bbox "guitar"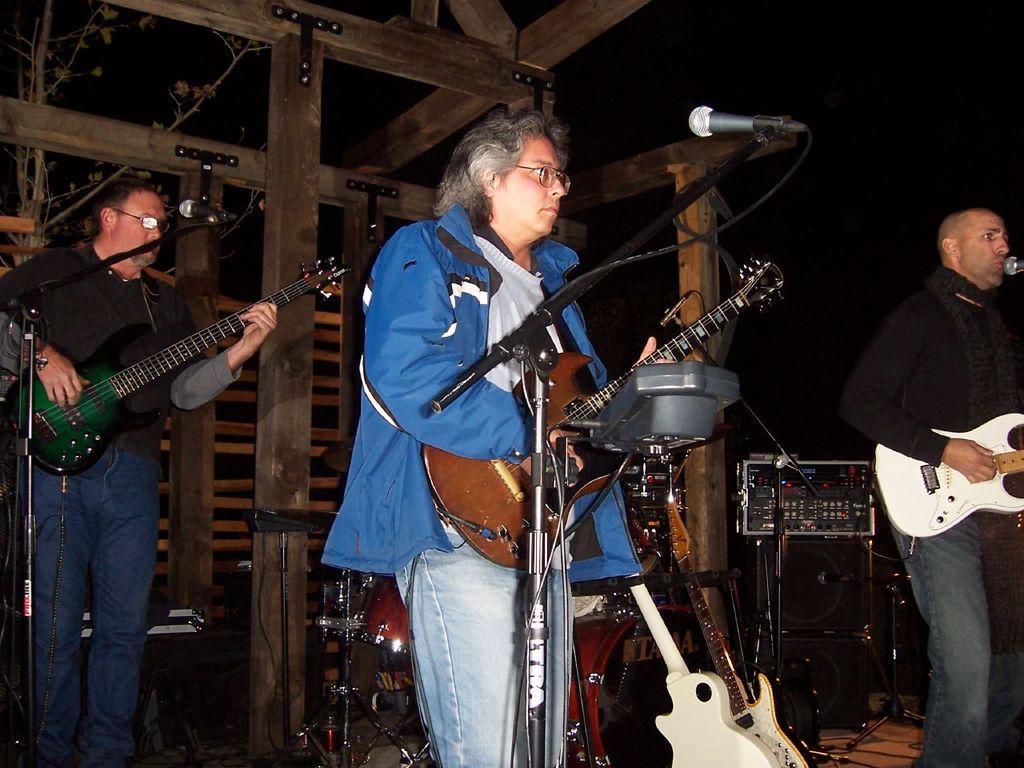
10/246/350/466
